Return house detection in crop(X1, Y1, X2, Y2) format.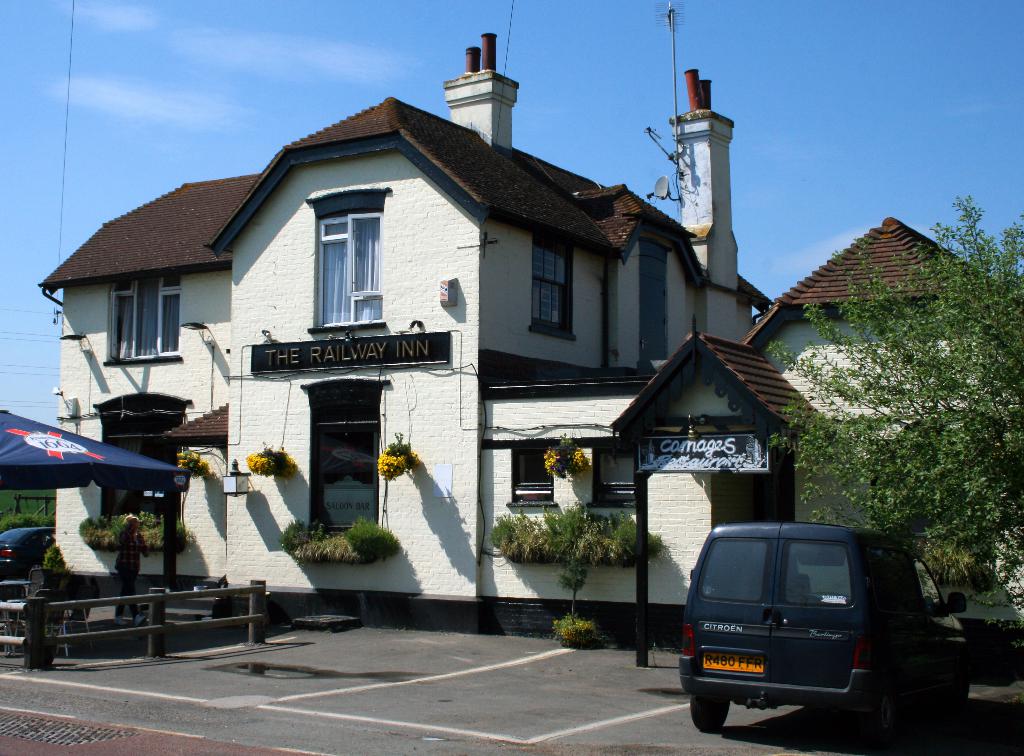
crop(614, 204, 1023, 680).
